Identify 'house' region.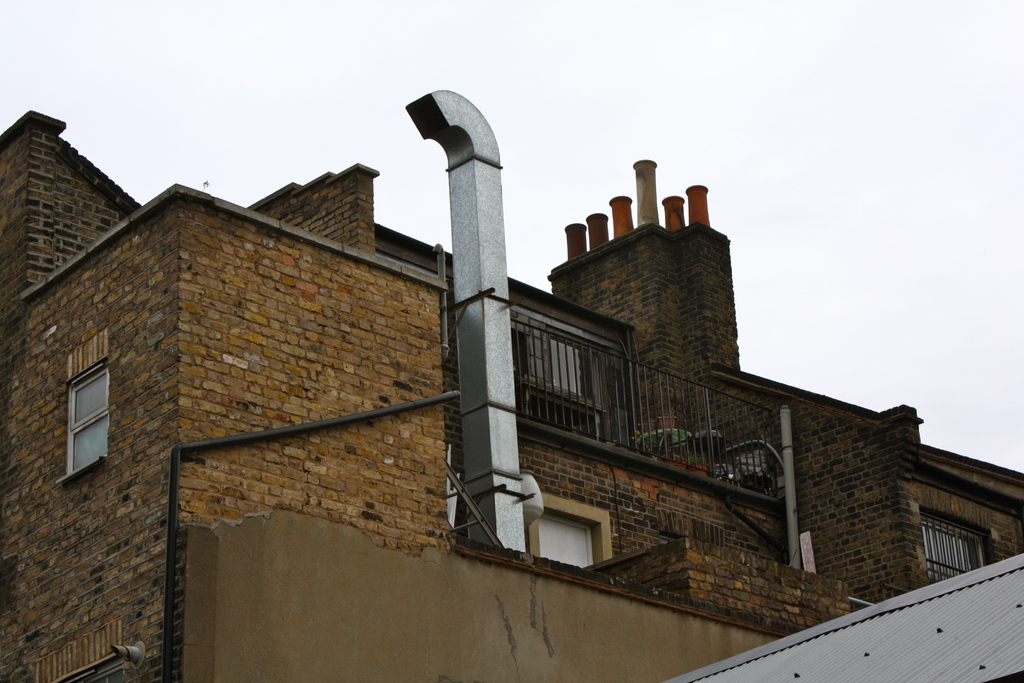
Region: 1:67:1010:682.
